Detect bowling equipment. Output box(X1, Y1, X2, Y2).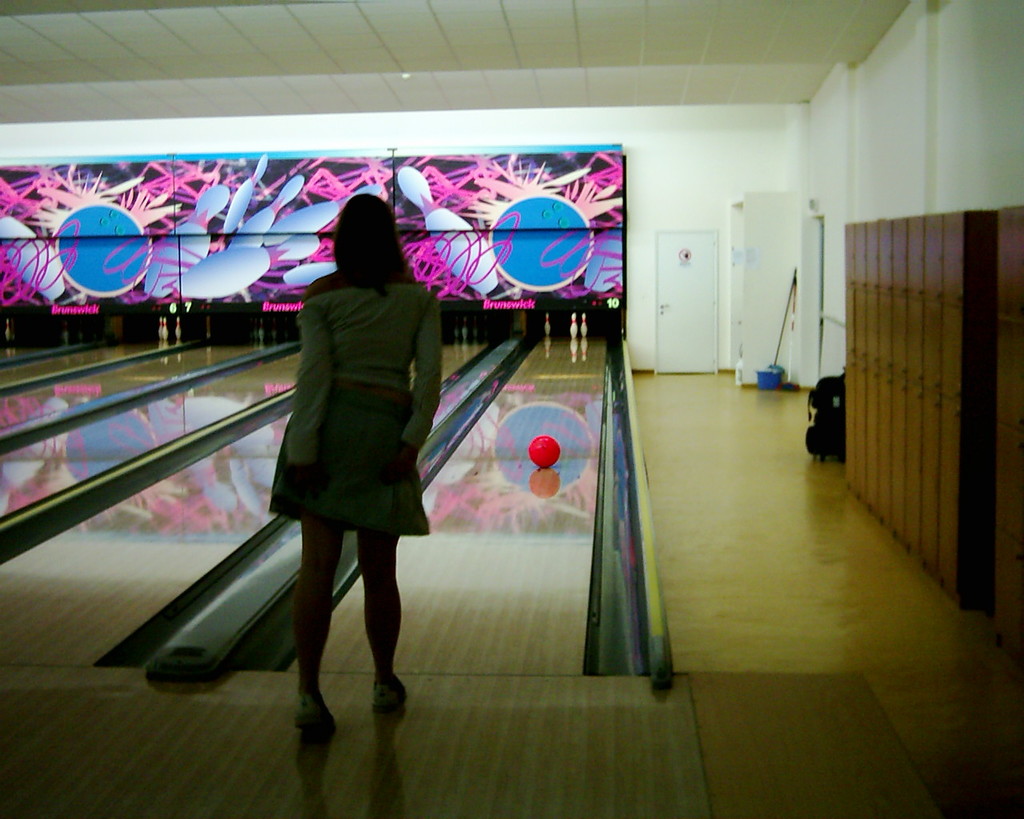
box(171, 313, 187, 343).
